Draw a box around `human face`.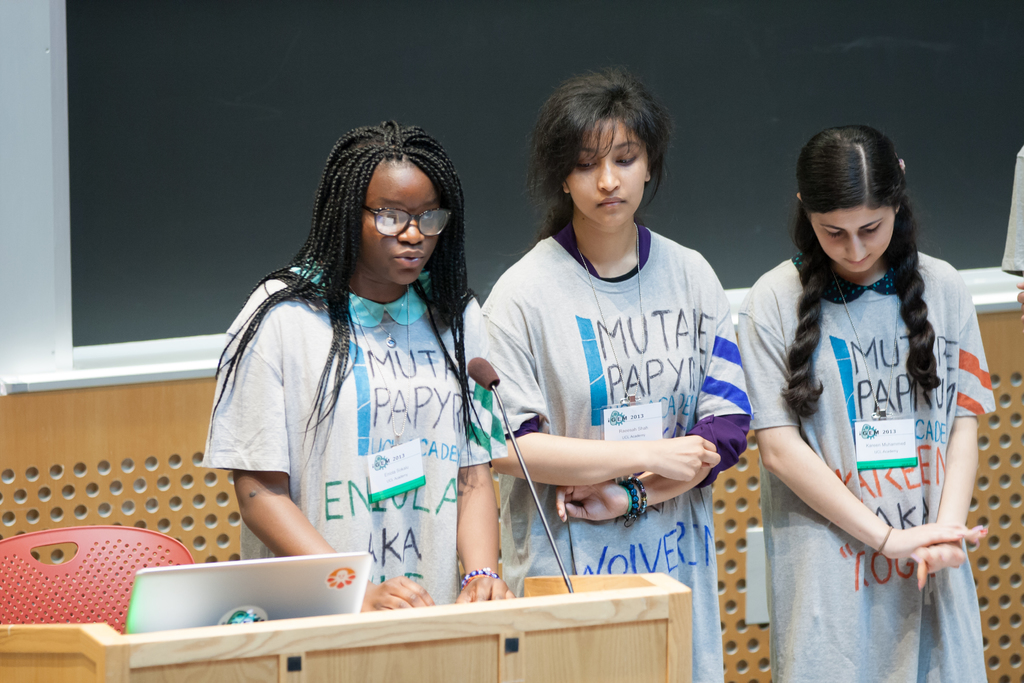
[813, 202, 892, 267].
